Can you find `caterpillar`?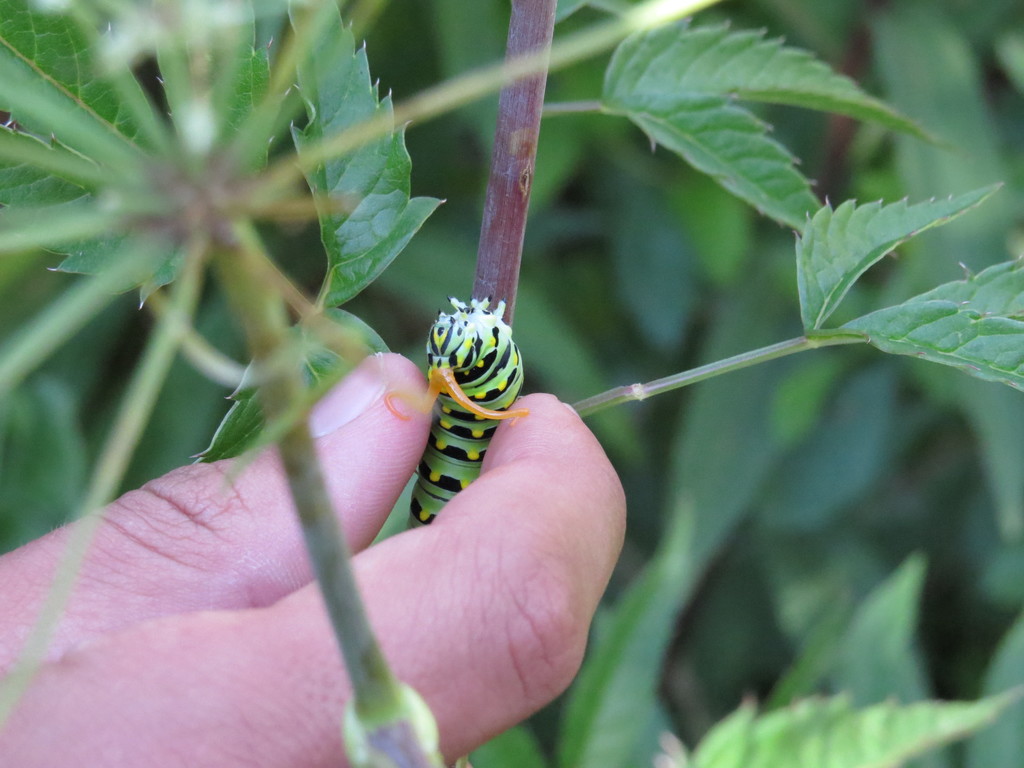
Yes, bounding box: left=381, top=294, right=531, bottom=532.
